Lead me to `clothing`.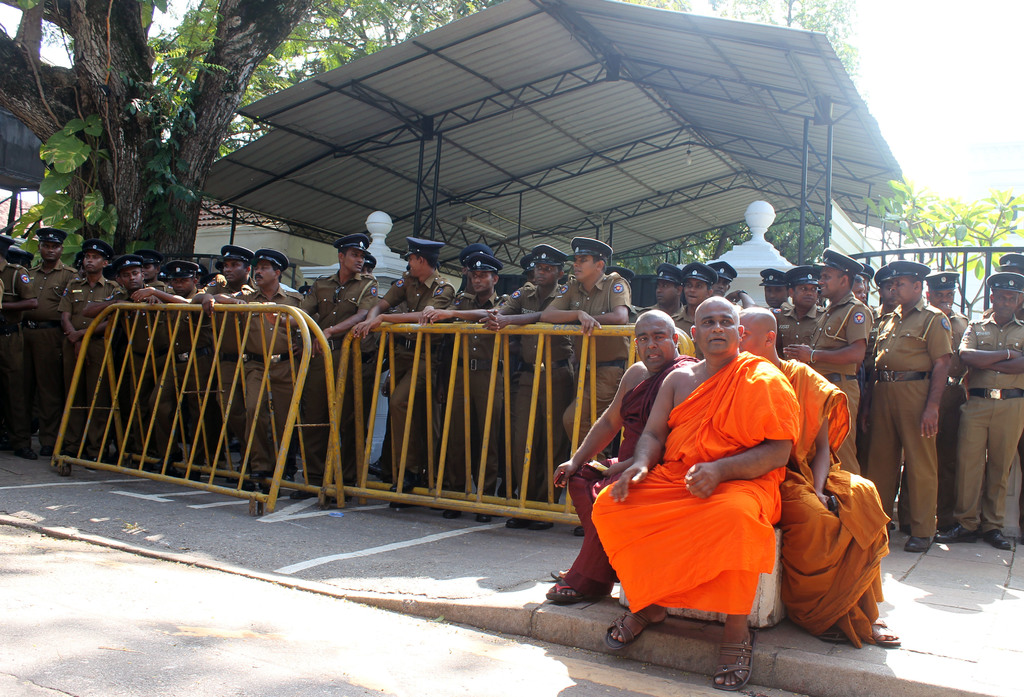
Lead to 781/362/888/656.
